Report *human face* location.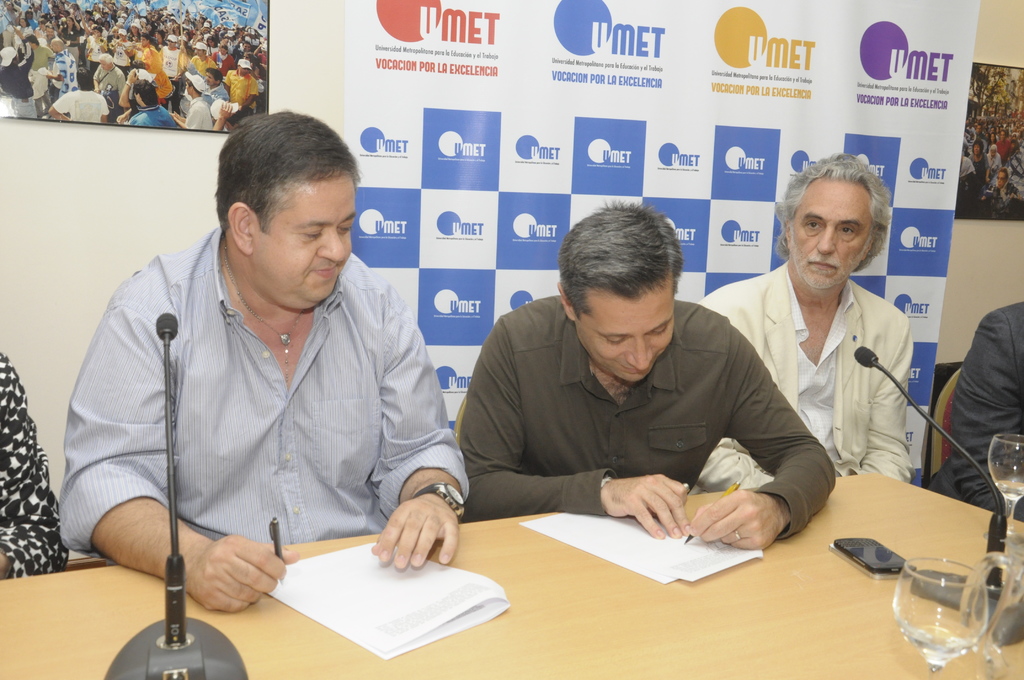
Report: [793,176,873,289].
